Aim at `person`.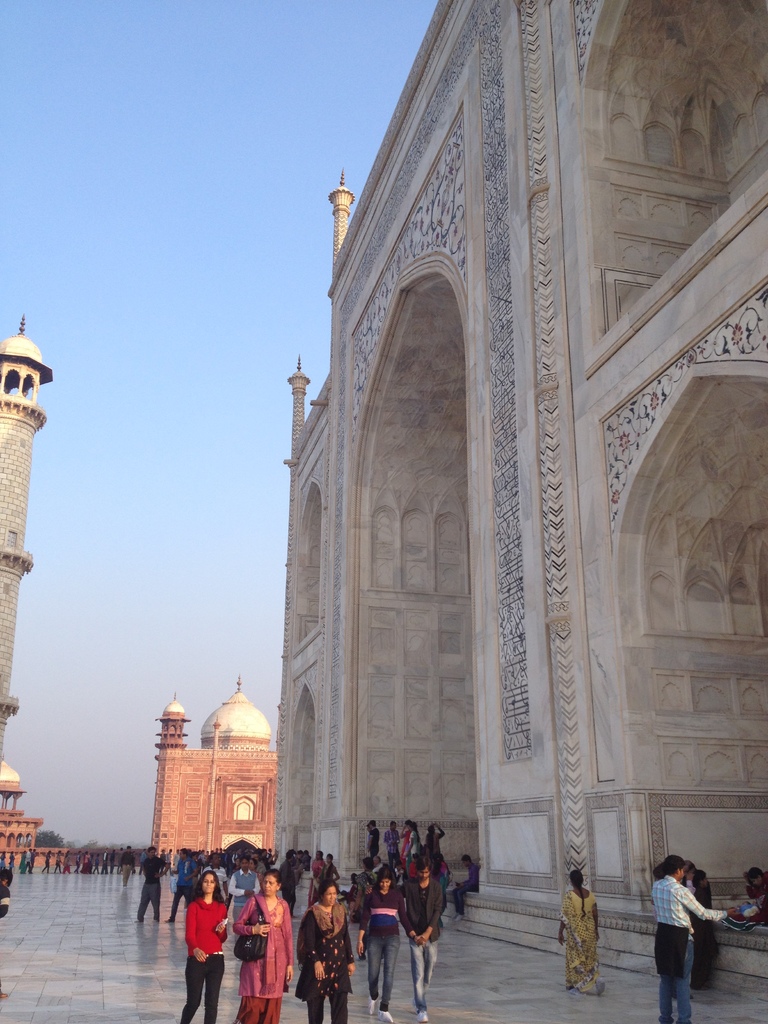
Aimed at <region>71, 848, 79, 873</region>.
